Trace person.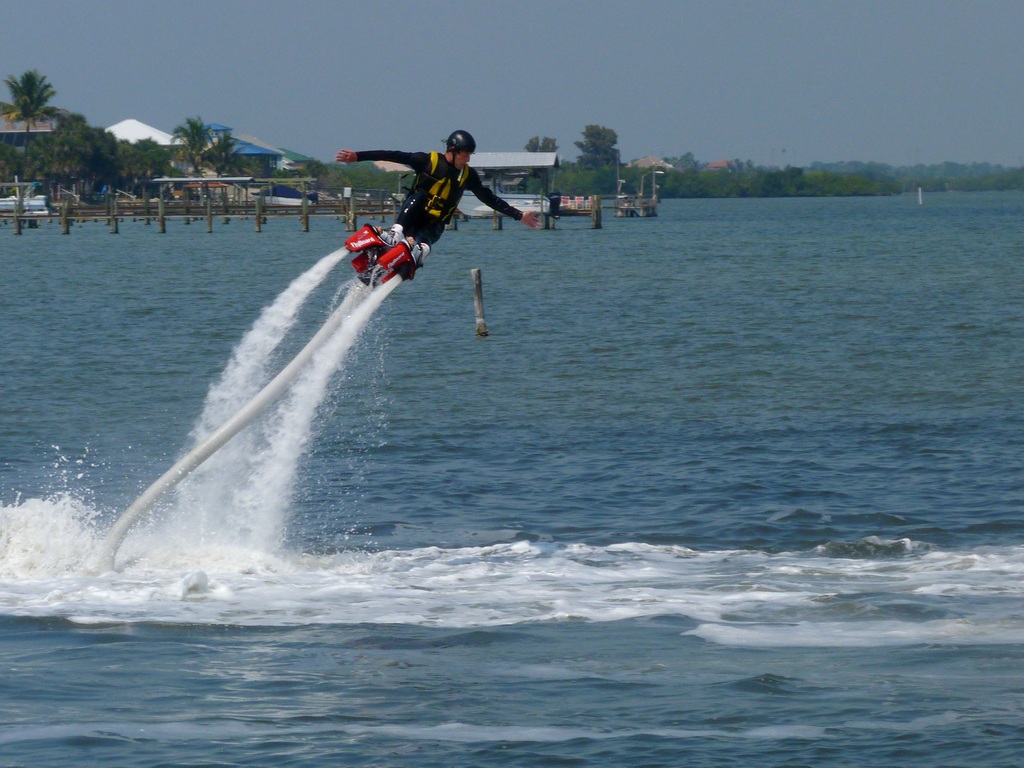
Traced to [left=338, top=130, right=536, bottom=259].
